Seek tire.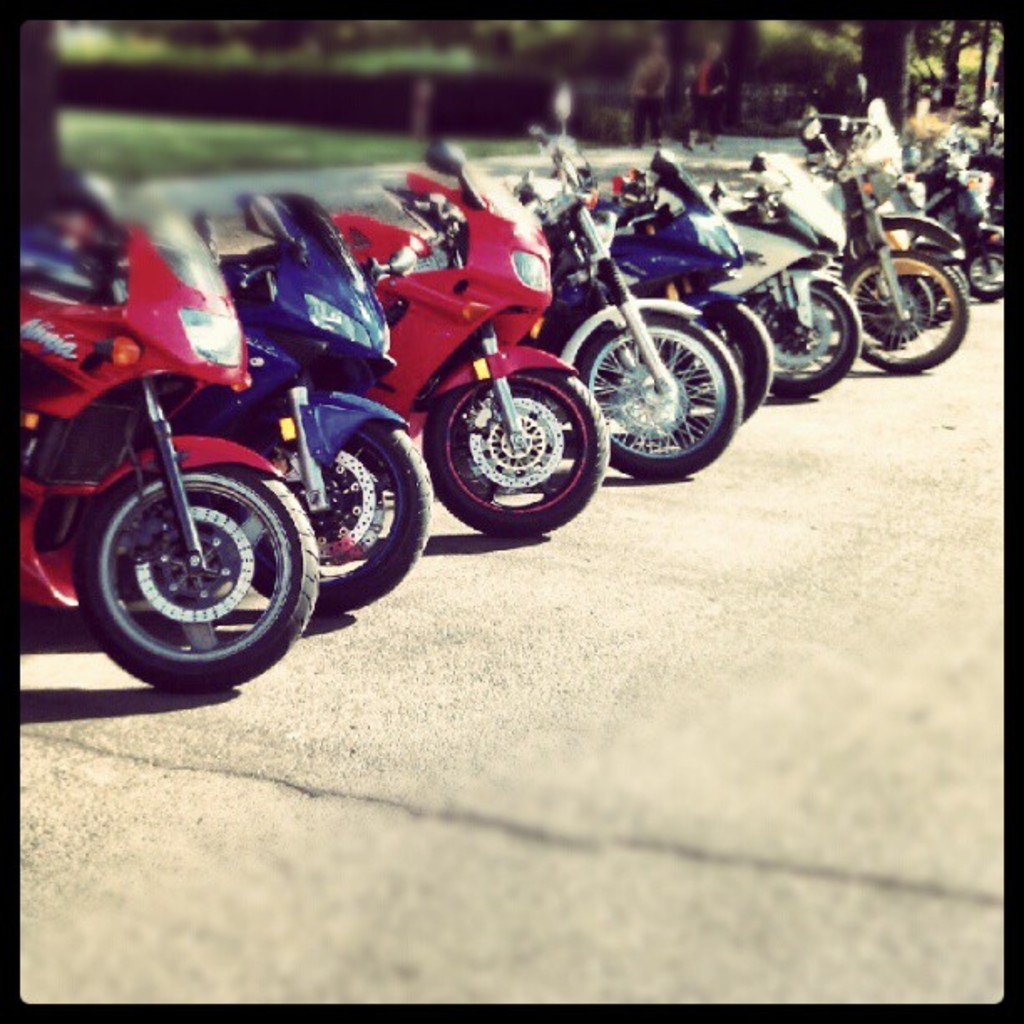
<bbox>566, 320, 743, 482</bbox>.
